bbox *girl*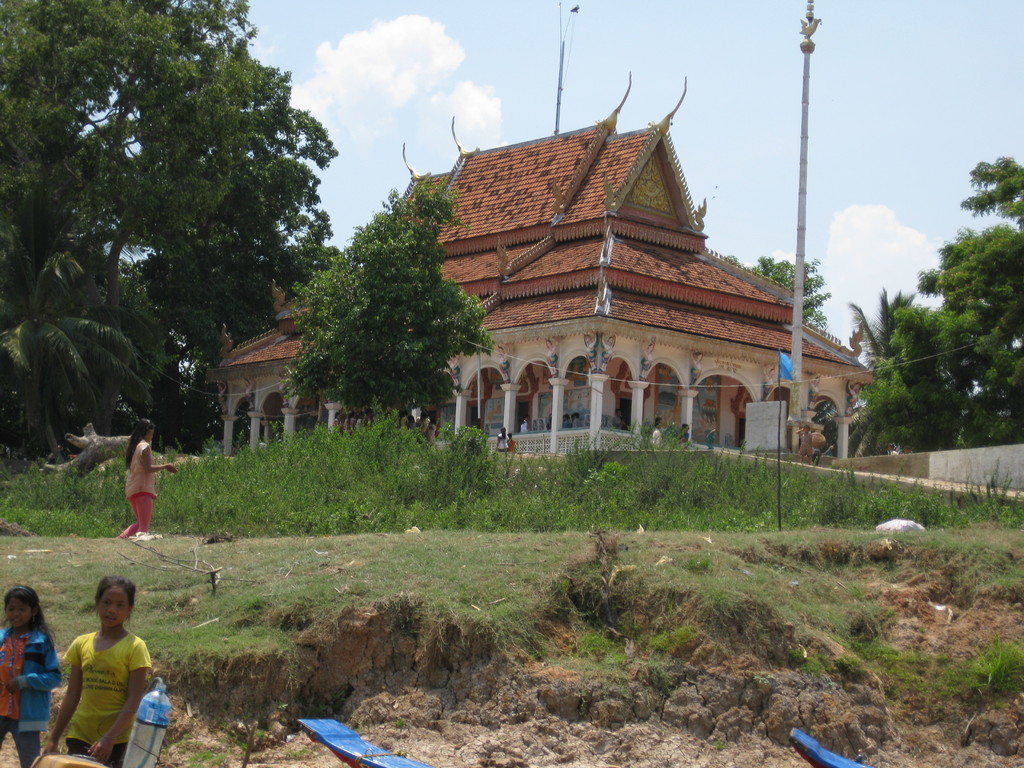
left=40, top=574, right=154, bottom=767
